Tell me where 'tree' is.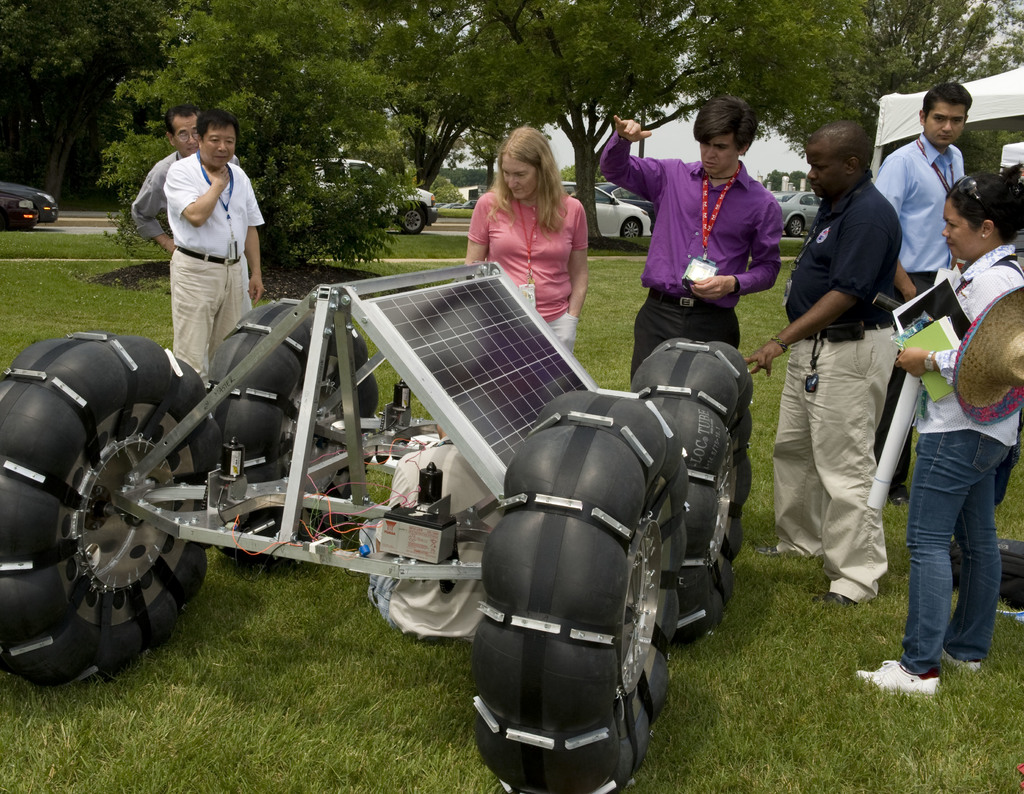
'tree' is at {"x1": 388, "y1": 2, "x2": 721, "y2": 237}.
